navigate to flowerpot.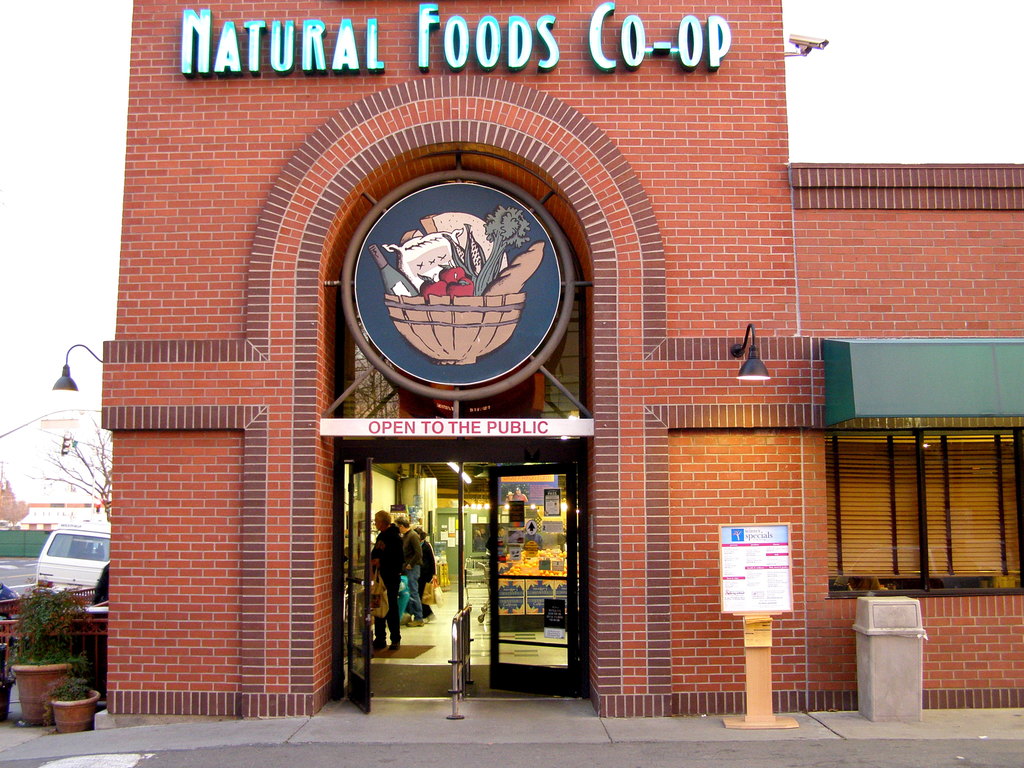
Navigation target: 52,680,103,733.
